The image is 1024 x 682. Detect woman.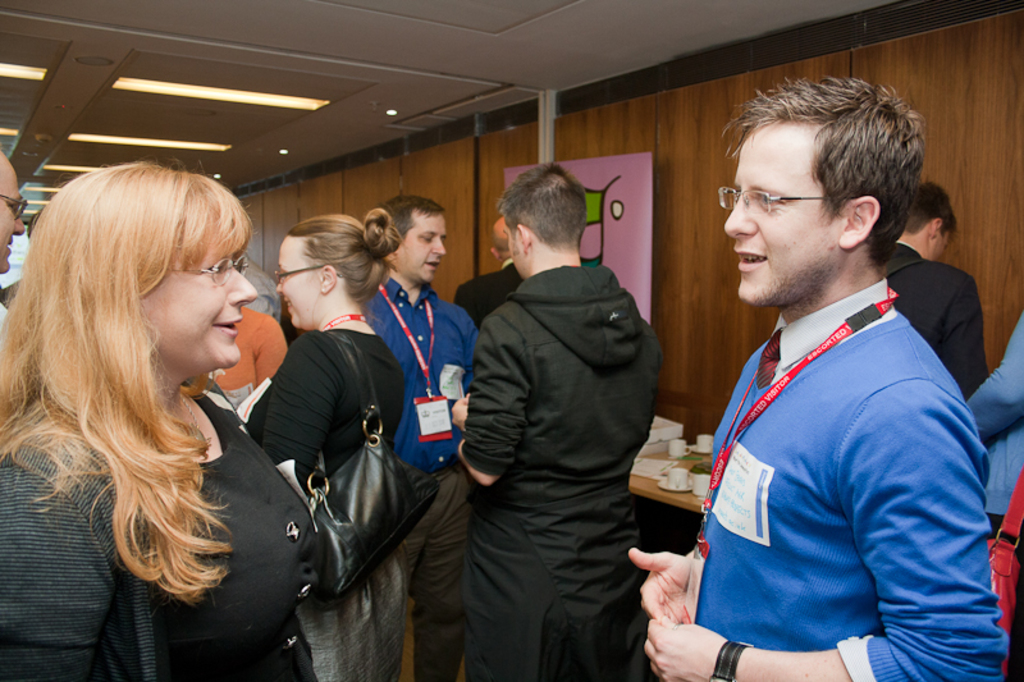
Detection: x1=241, y1=201, x2=412, y2=681.
